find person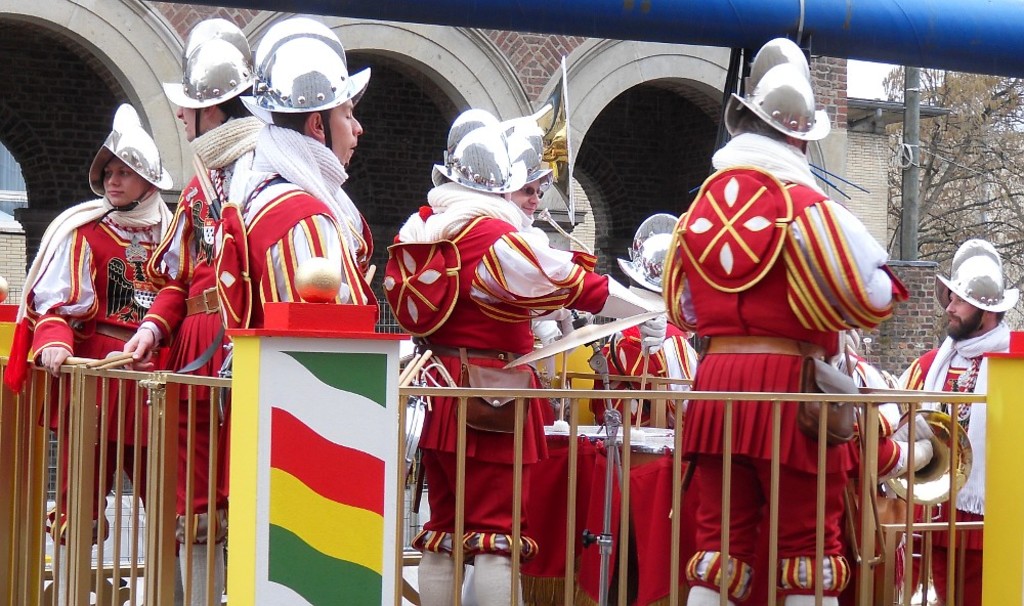
x1=1, y1=103, x2=173, y2=605
